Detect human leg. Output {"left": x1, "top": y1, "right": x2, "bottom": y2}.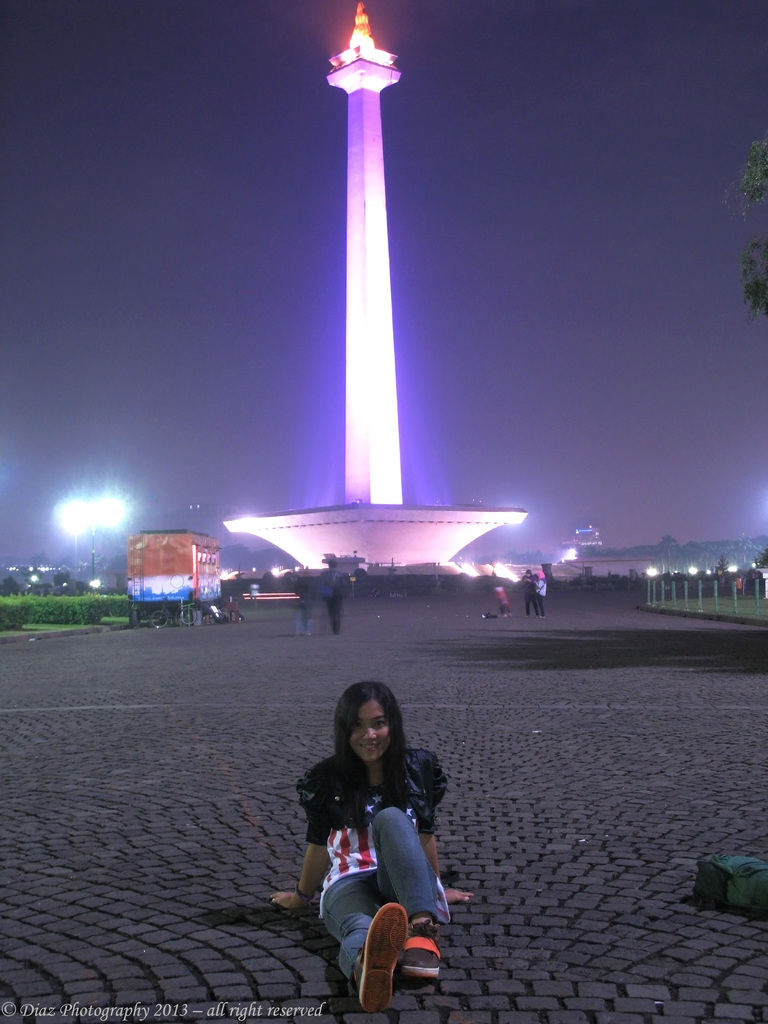
{"left": 315, "top": 870, "right": 412, "bottom": 1015}.
